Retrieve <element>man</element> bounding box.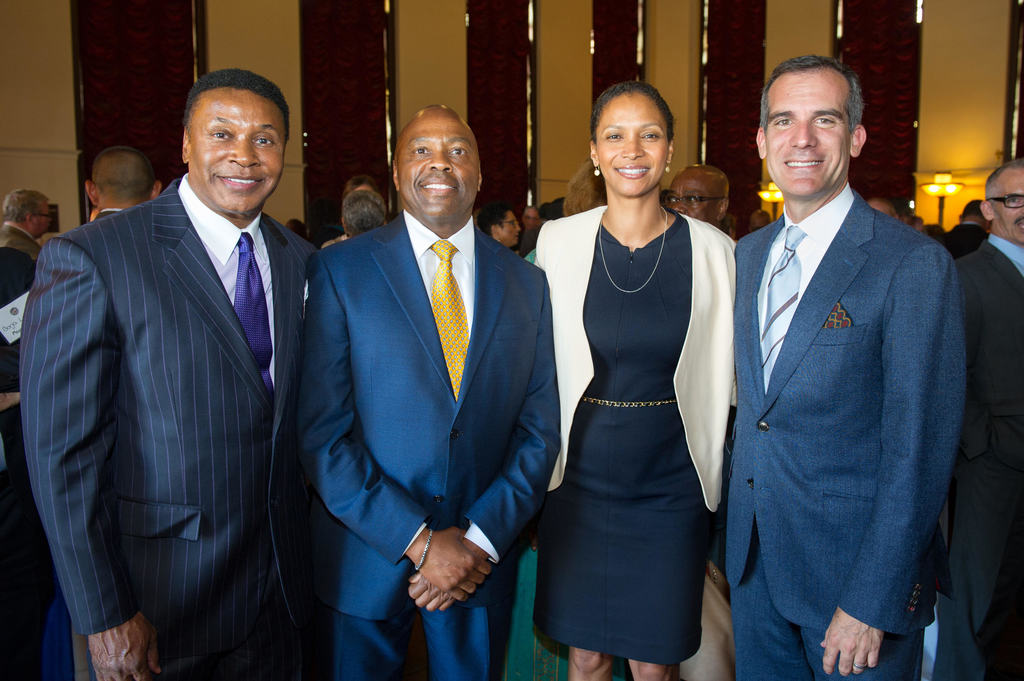
Bounding box: [x1=924, y1=223, x2=954, y2=244].
